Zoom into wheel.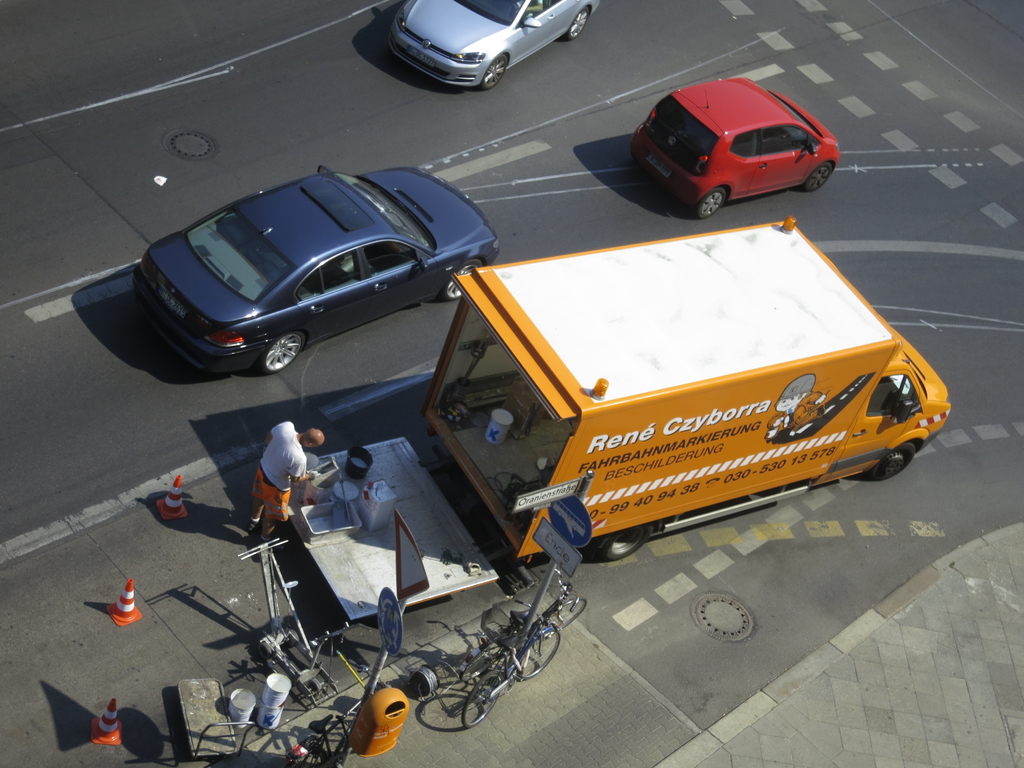
Zoom target: [591, 525, 655, 563].
